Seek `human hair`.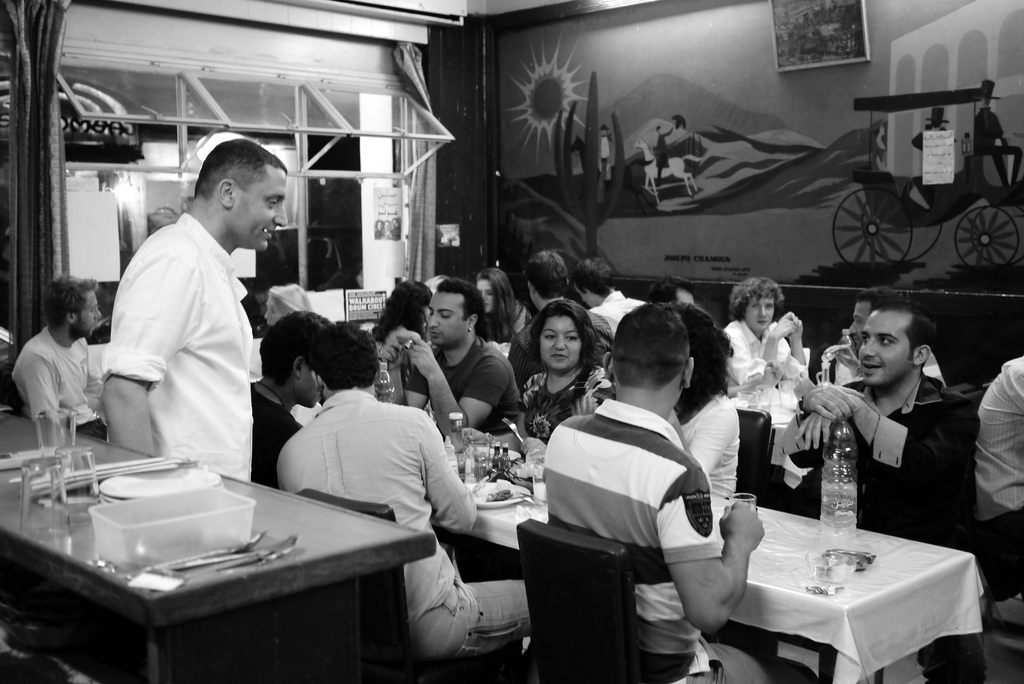
<bbox>608, 303, 691, 396</bbox>.
